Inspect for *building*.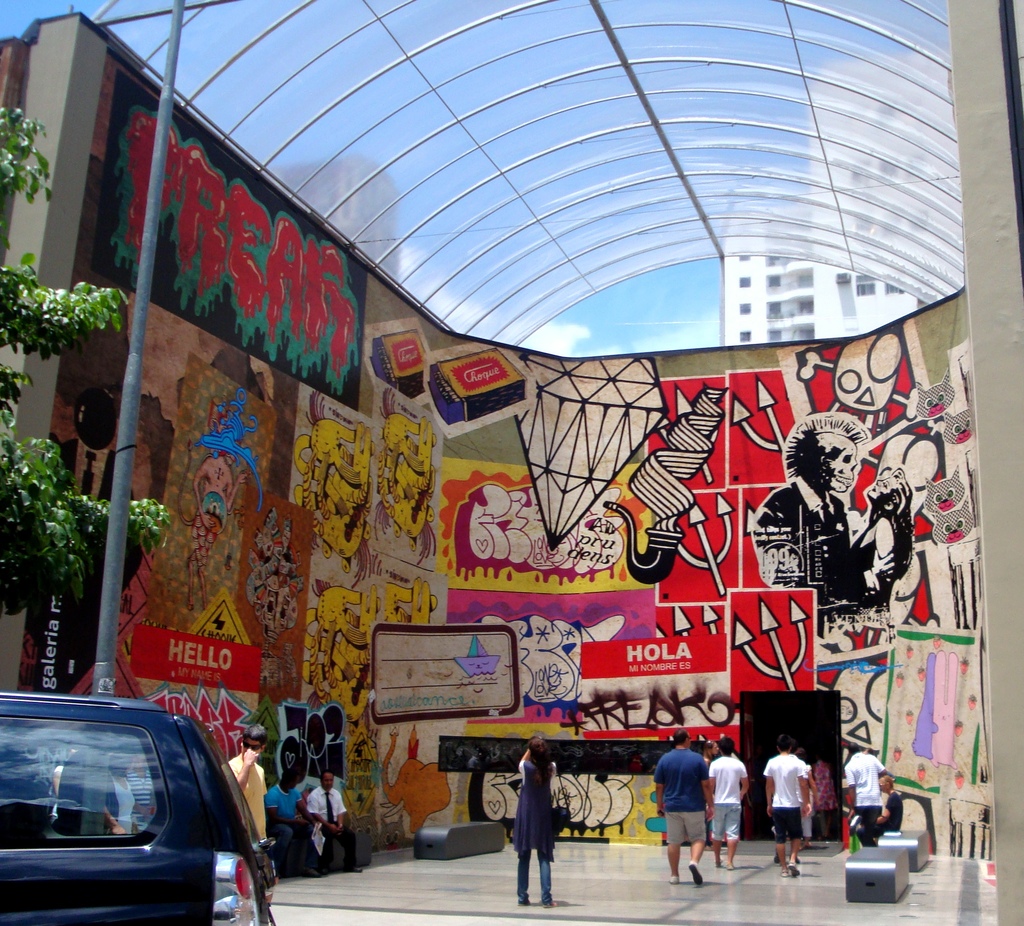
Inspection: pyautogui.locateOnScreen(714, 41, 966, 346).
